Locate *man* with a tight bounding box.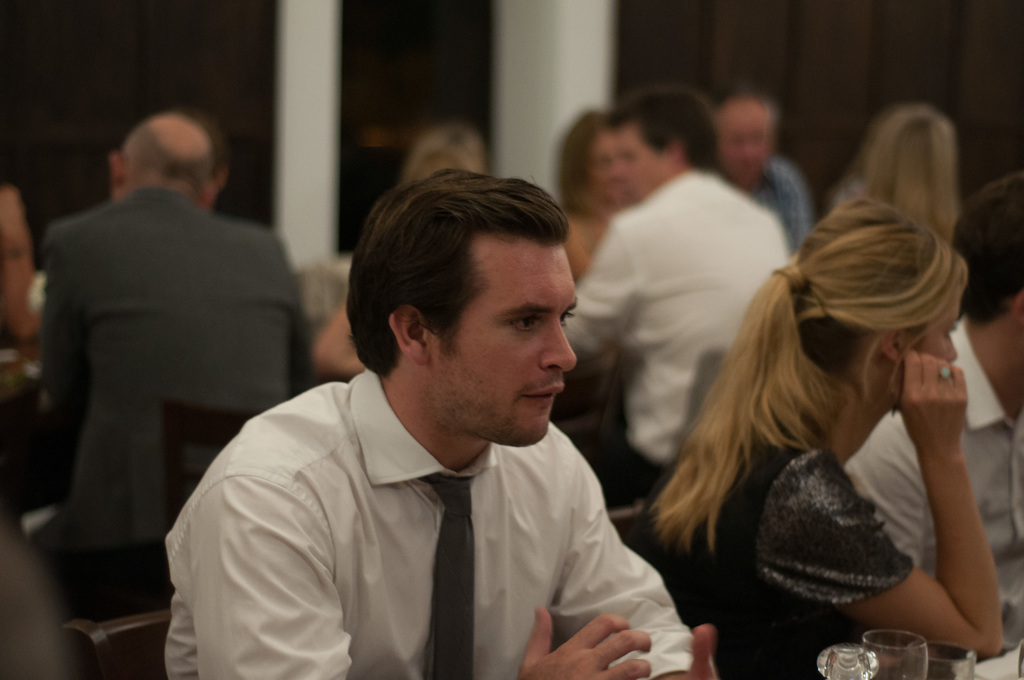
x1=710 y1=88 x2=816 y2=262.
